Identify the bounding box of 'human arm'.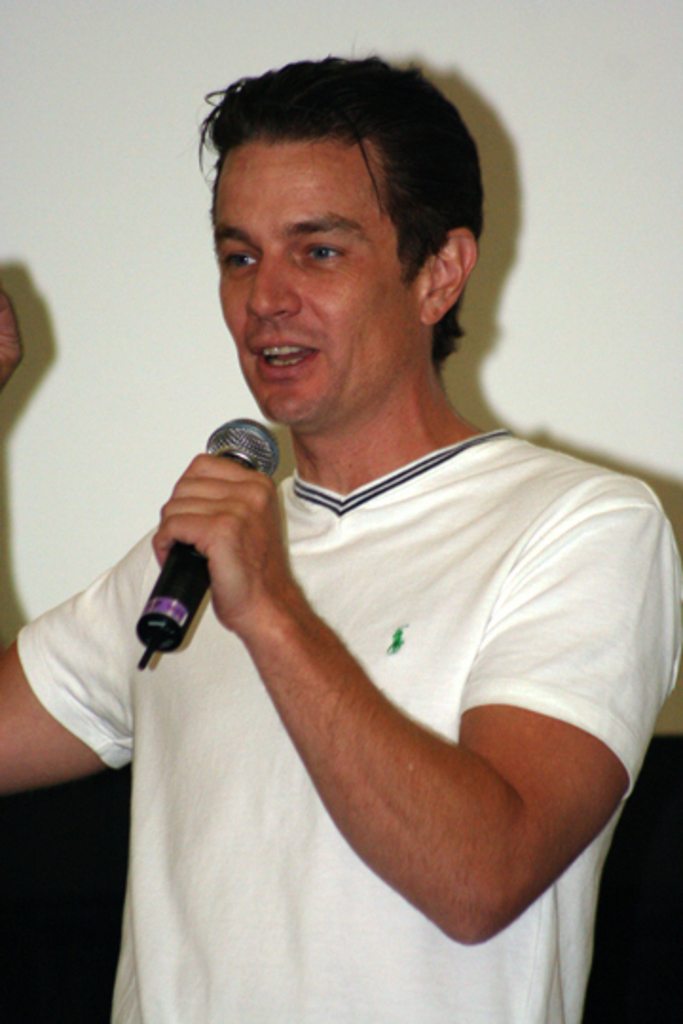
<region>156, 453, 681, 944</region>.
